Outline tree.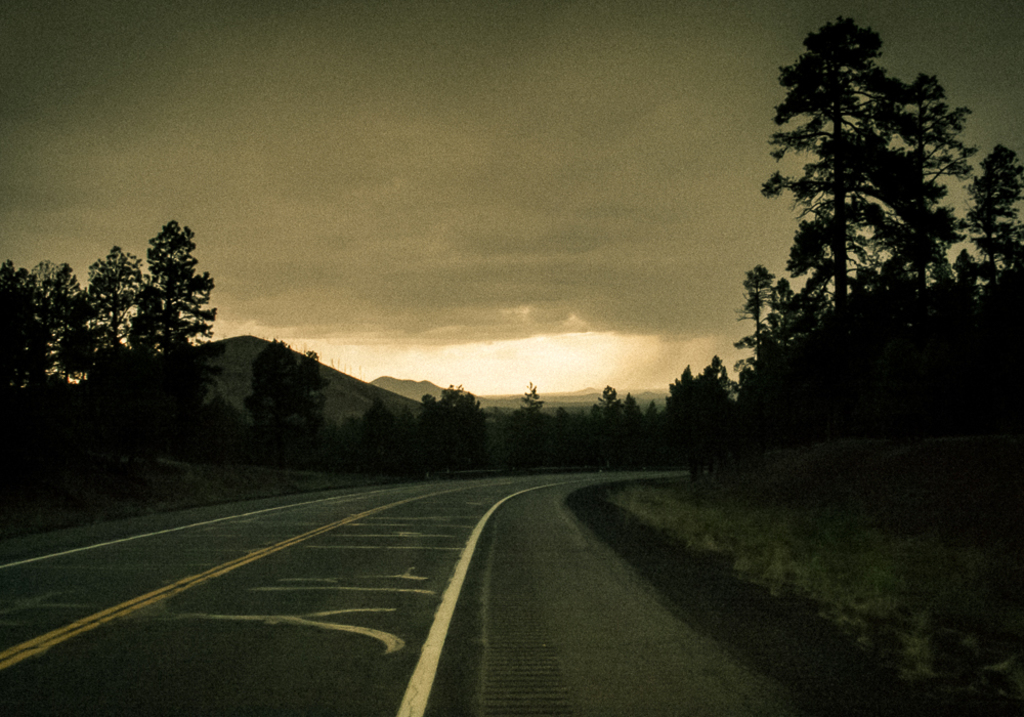
Outline: [26, 259, 88, 418].
